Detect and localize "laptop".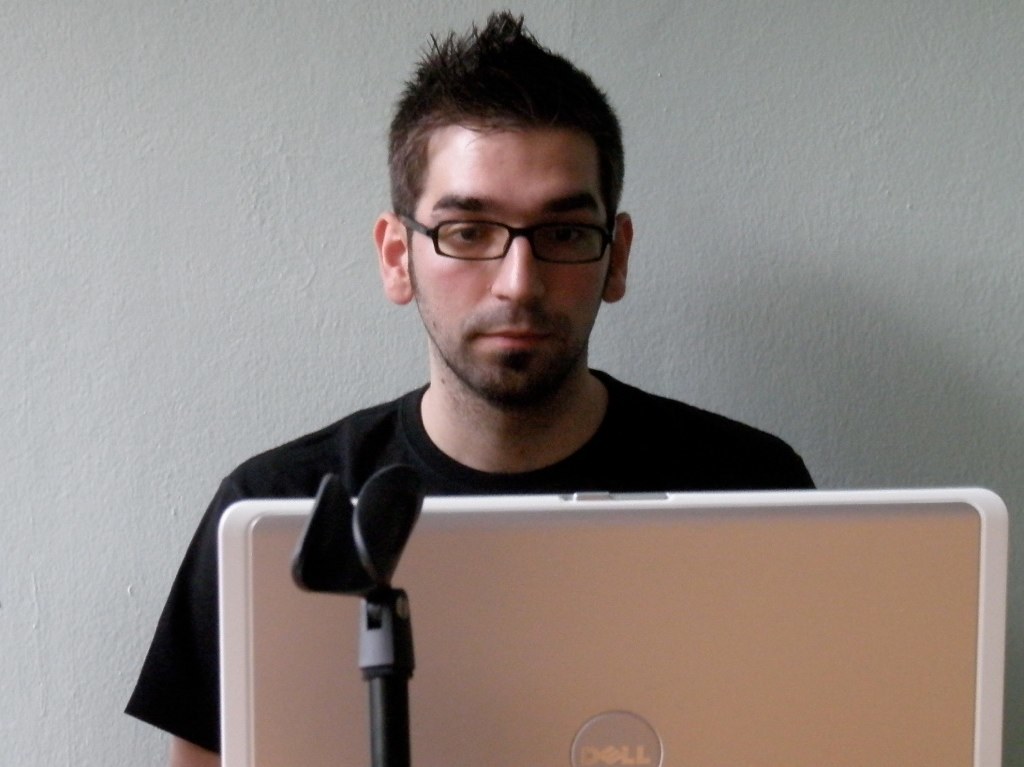
Localized at [x1=227, y1=476, x2=1023, y2=766].
